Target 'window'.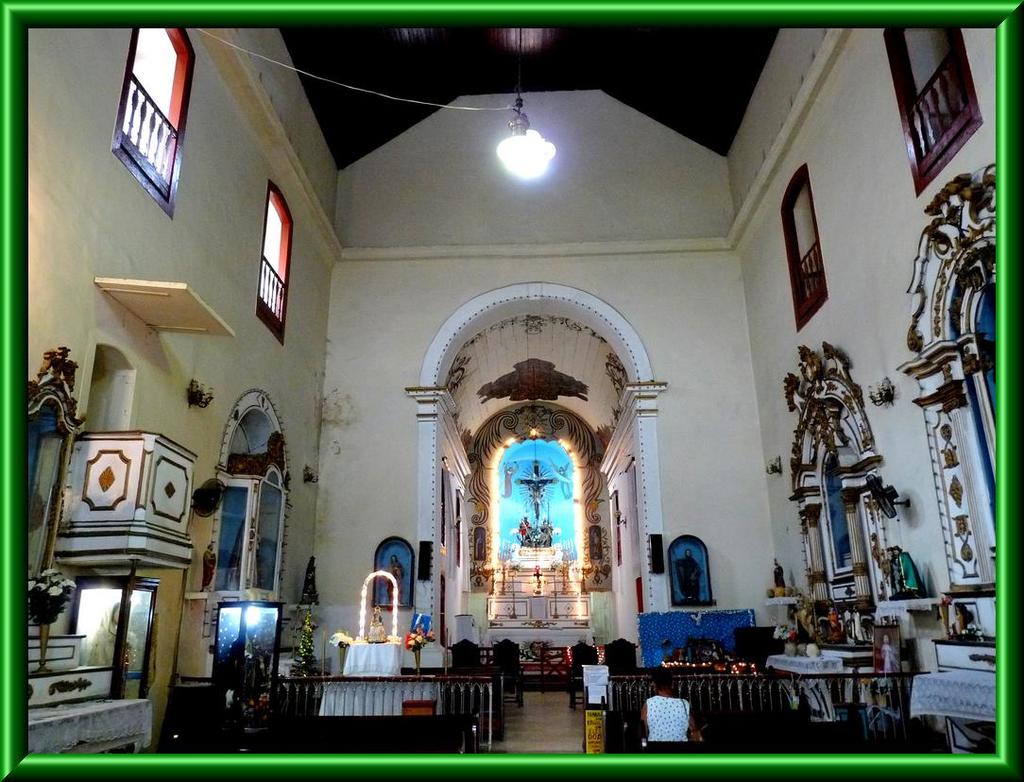
Target region: crop(251, 182, 300, 345).
